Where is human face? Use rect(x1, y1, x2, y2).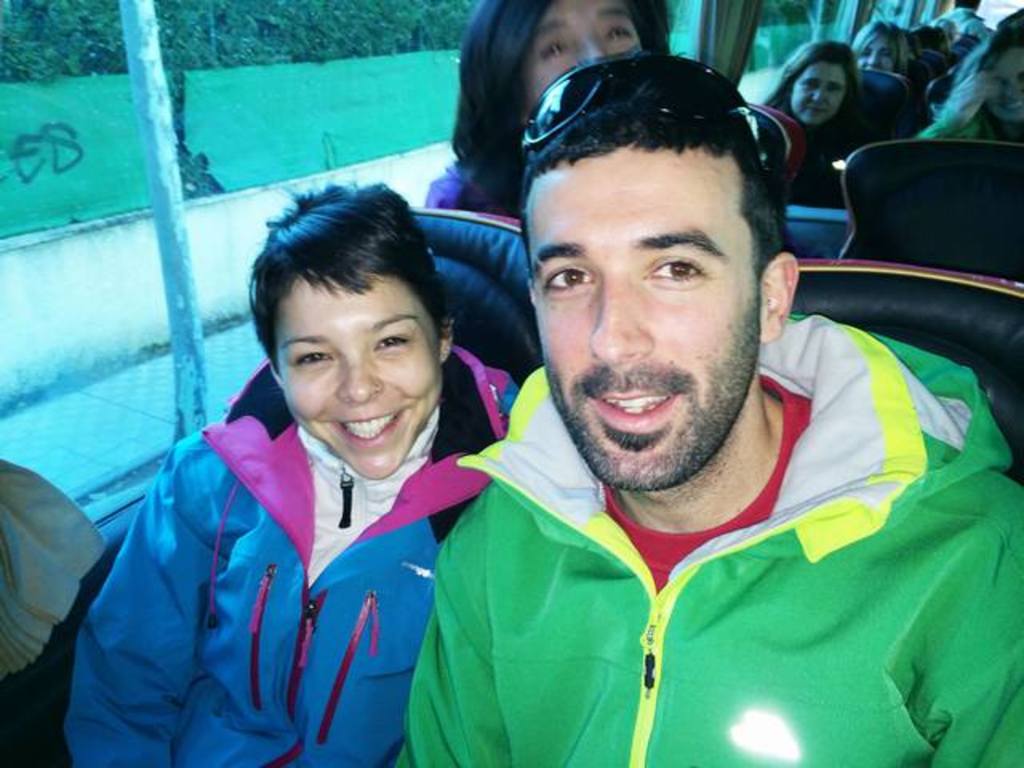
rect(528, 0, 643, 109).
